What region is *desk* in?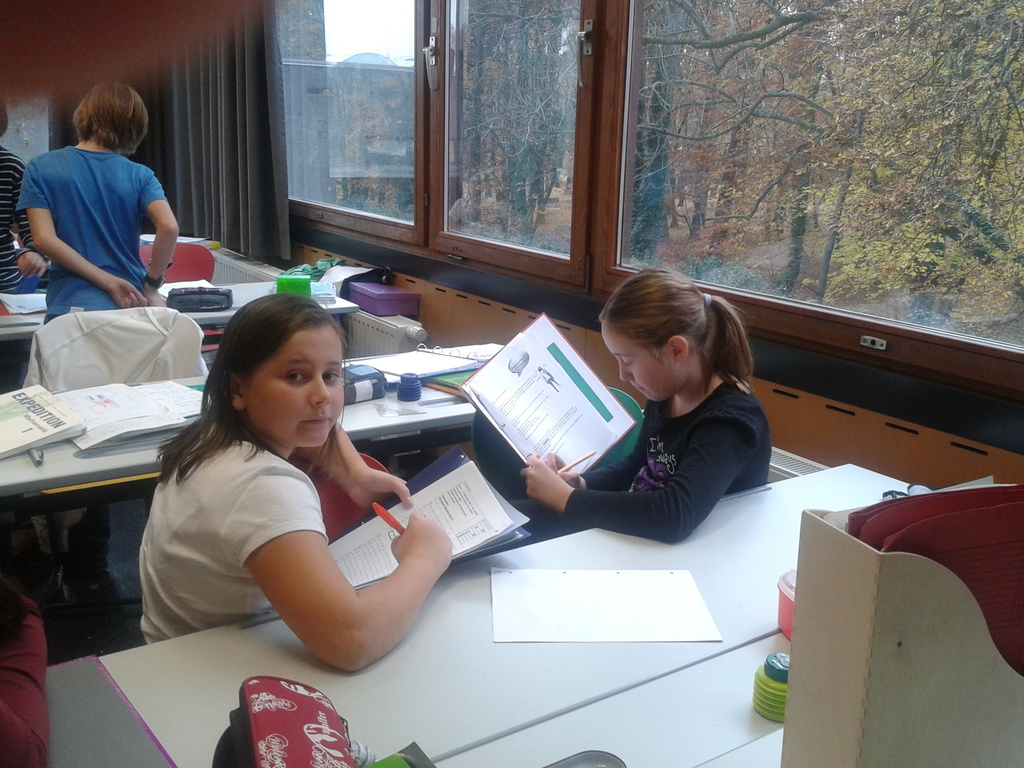
(x1=0, y1=352, x2=477, y2=499).
